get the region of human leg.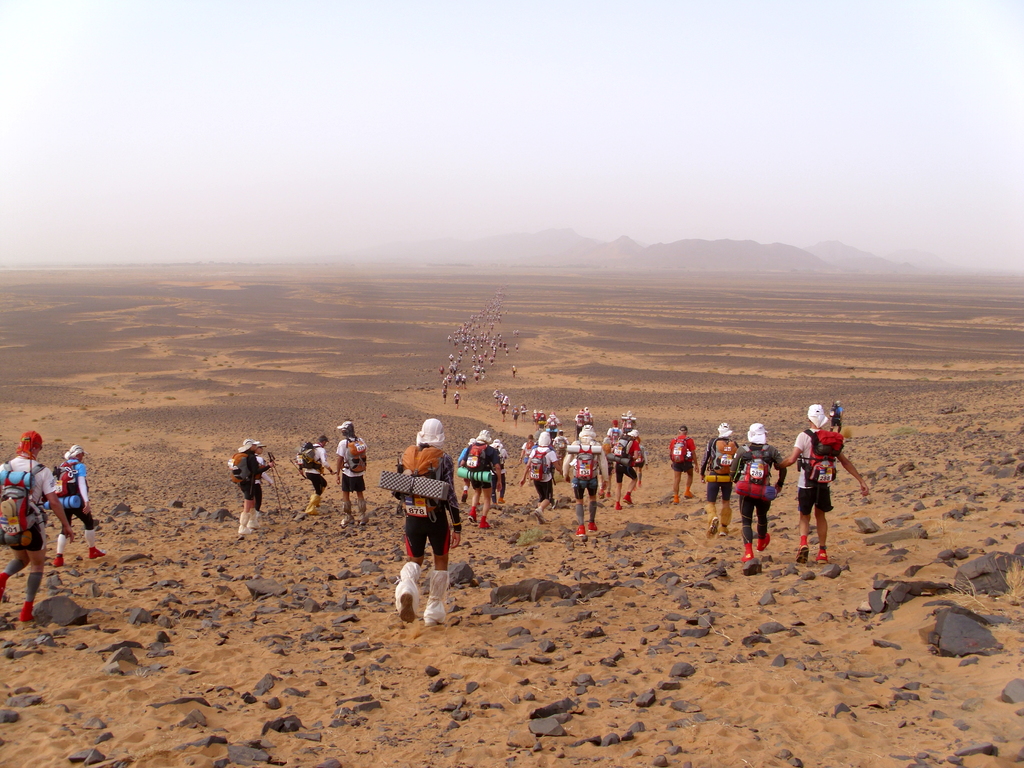
x1=340 y1=478 x2=353 y2=523.
